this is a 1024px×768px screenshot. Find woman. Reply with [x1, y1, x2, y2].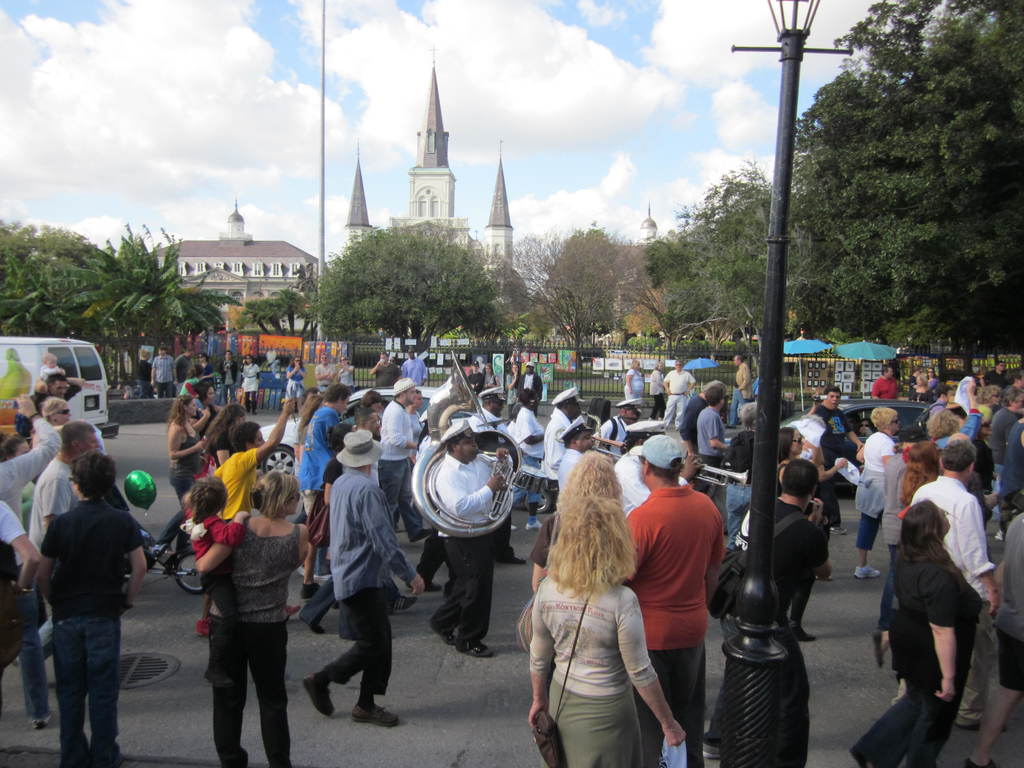
[159, 392, 209, 550].
